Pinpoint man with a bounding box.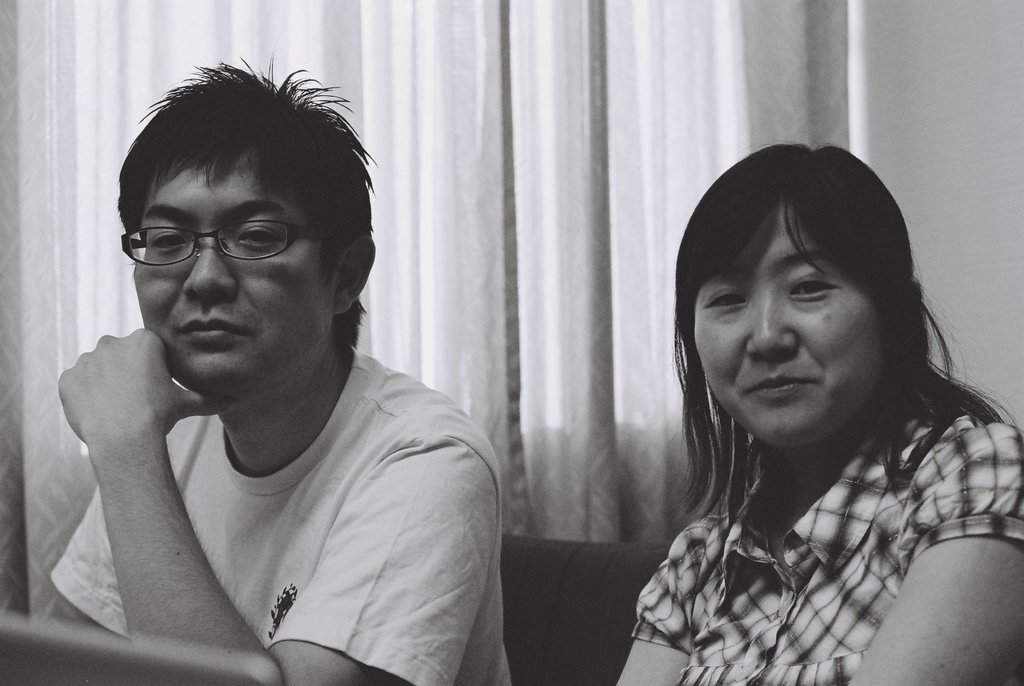
pyautogui.locateOnScreen(12, 53, 513, 685).
